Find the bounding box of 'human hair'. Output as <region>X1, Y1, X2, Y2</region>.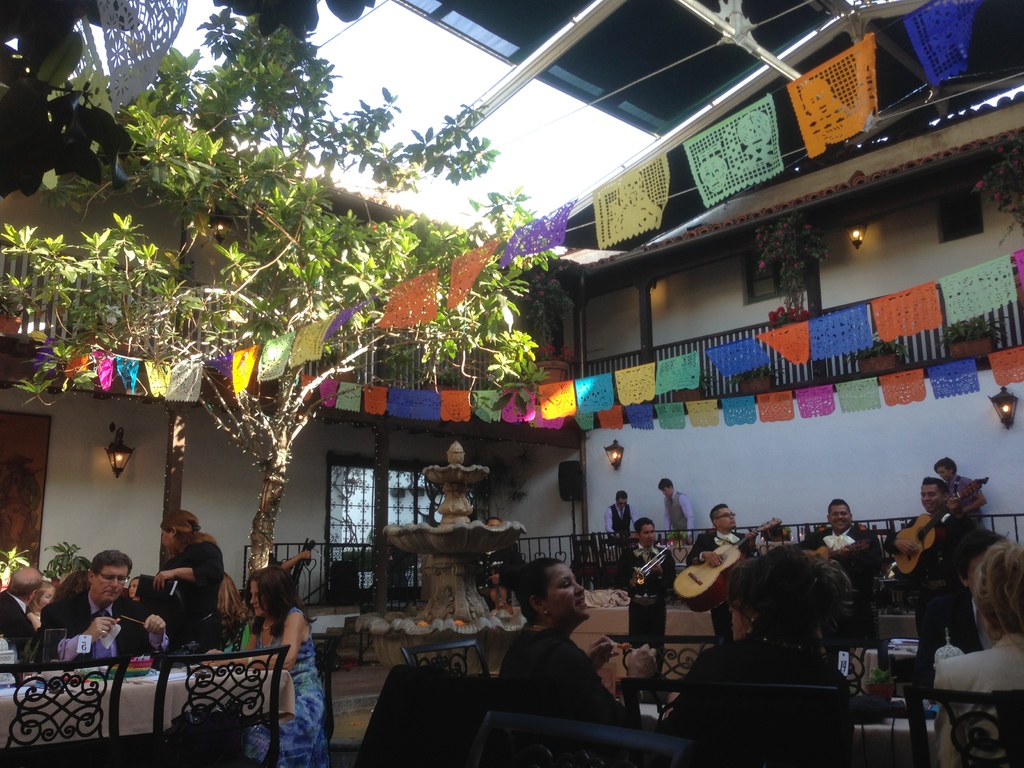
<region>708, 503, 728, 527</region>.
